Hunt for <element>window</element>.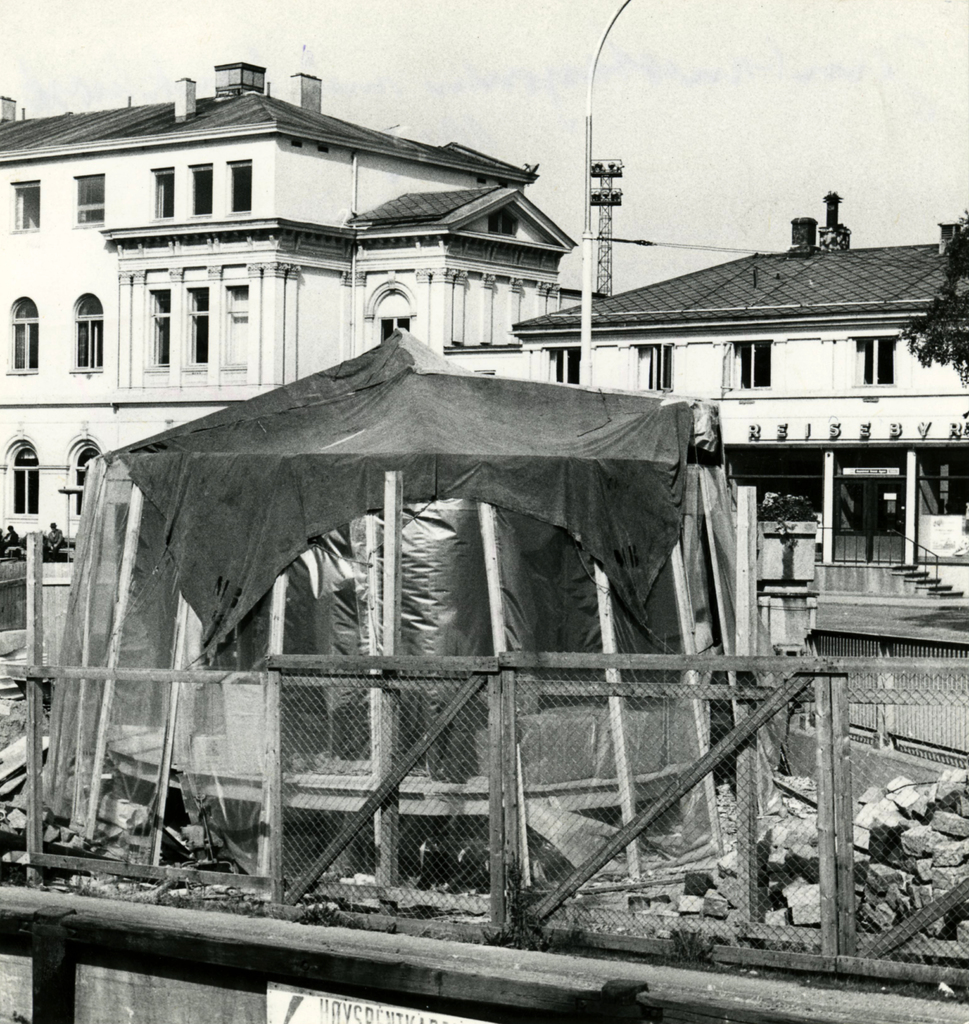
Hunted down at rect(228, 163, 251, 211).
